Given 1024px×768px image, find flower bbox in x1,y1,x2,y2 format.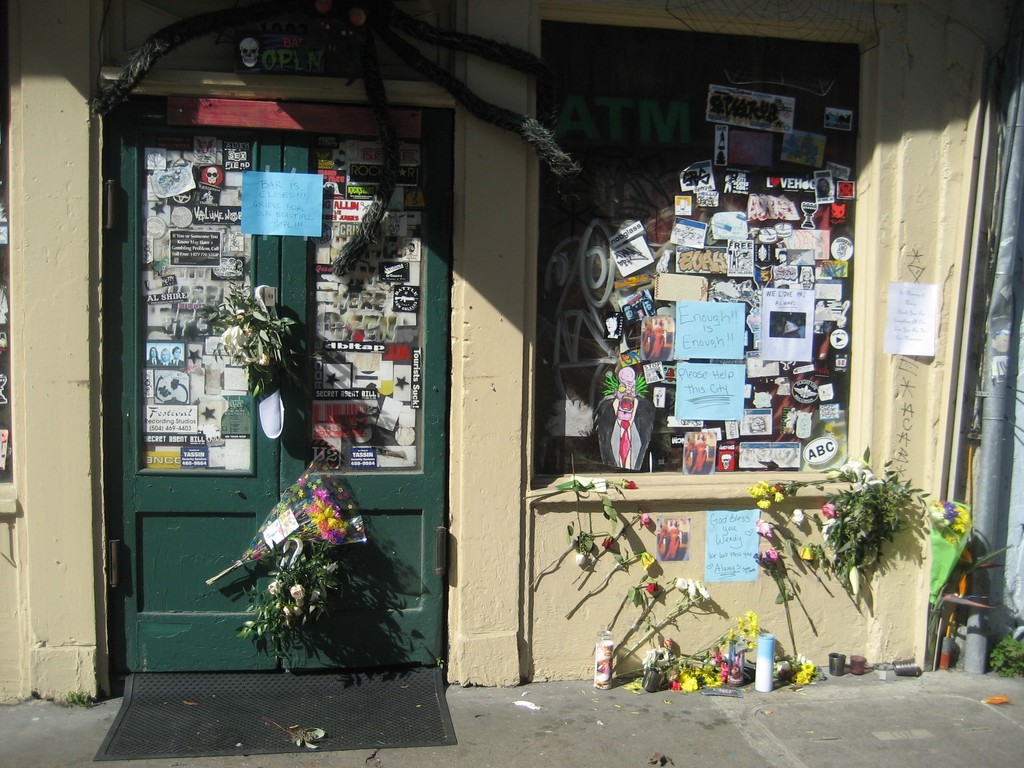
673,577,689,590.
